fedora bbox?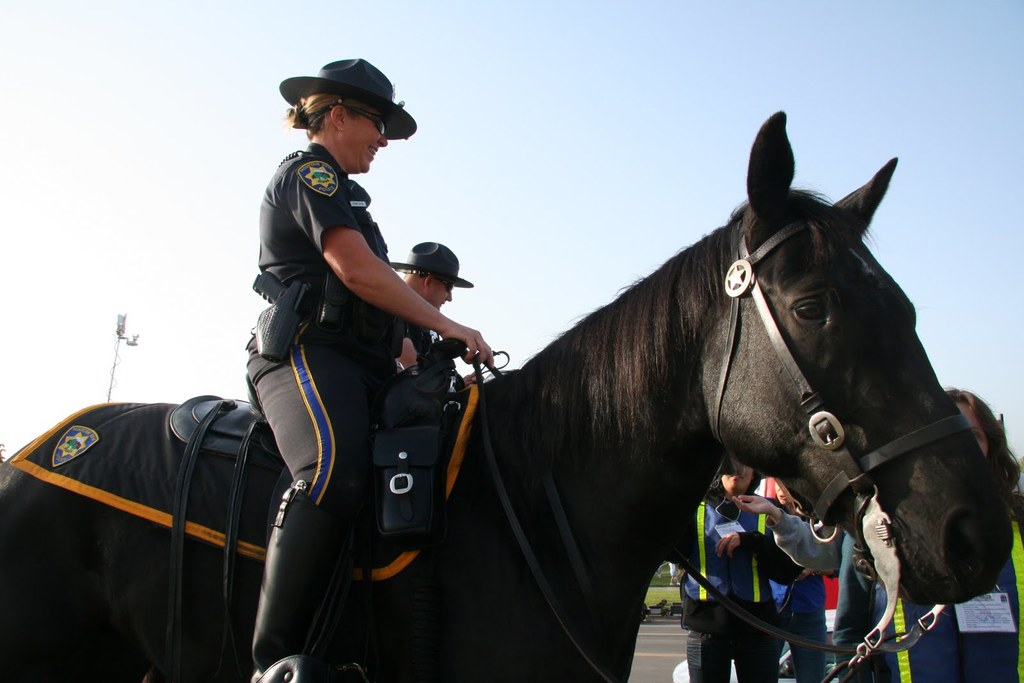
left=278, top=52, right=419, bottom=139
